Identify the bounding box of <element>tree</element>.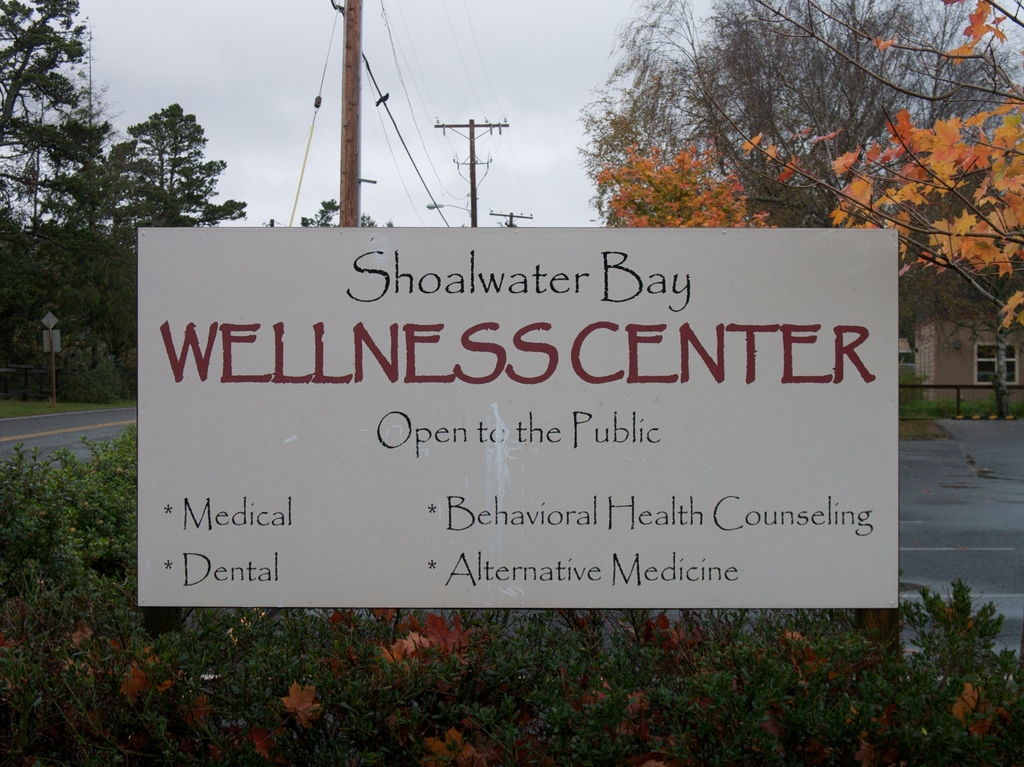
111,96,248,256.
